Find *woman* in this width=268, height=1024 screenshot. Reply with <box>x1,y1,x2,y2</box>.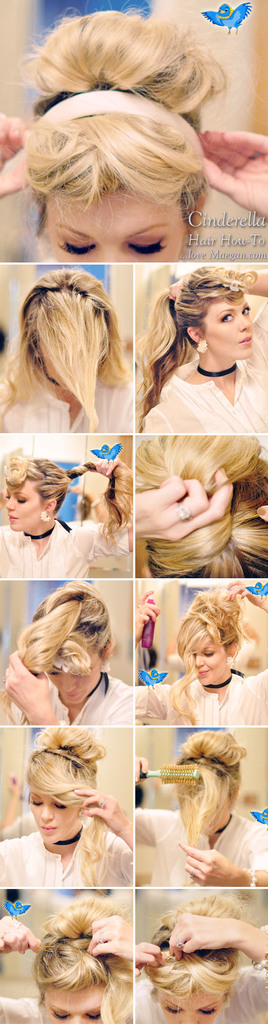
<box>0,271,127,435</box>.
